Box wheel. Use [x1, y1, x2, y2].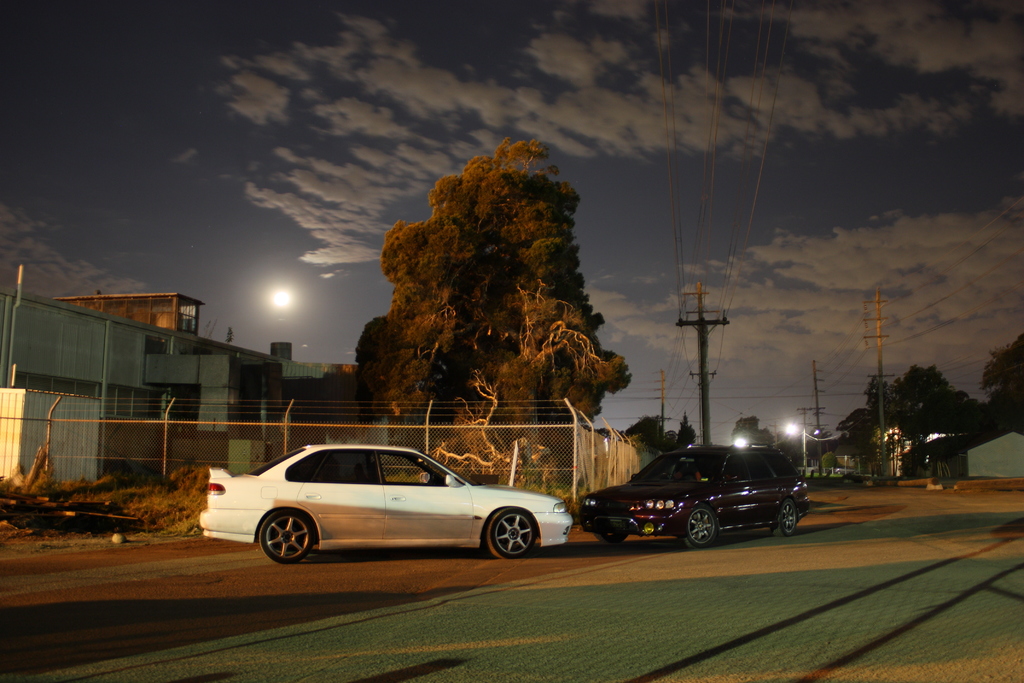
[659, 475, 680, 481].
